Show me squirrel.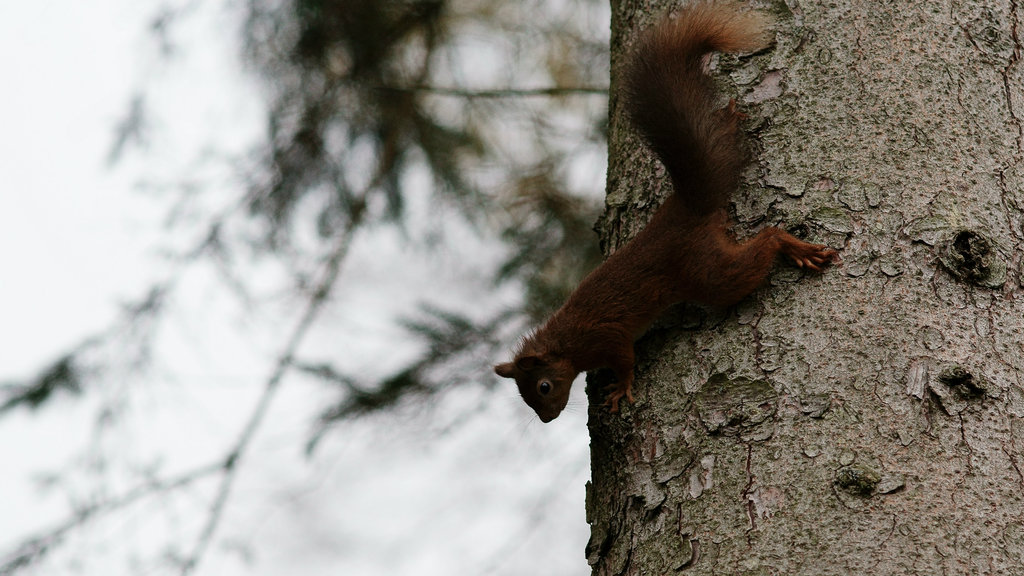
squirrel is here: (472,1,856,436).
